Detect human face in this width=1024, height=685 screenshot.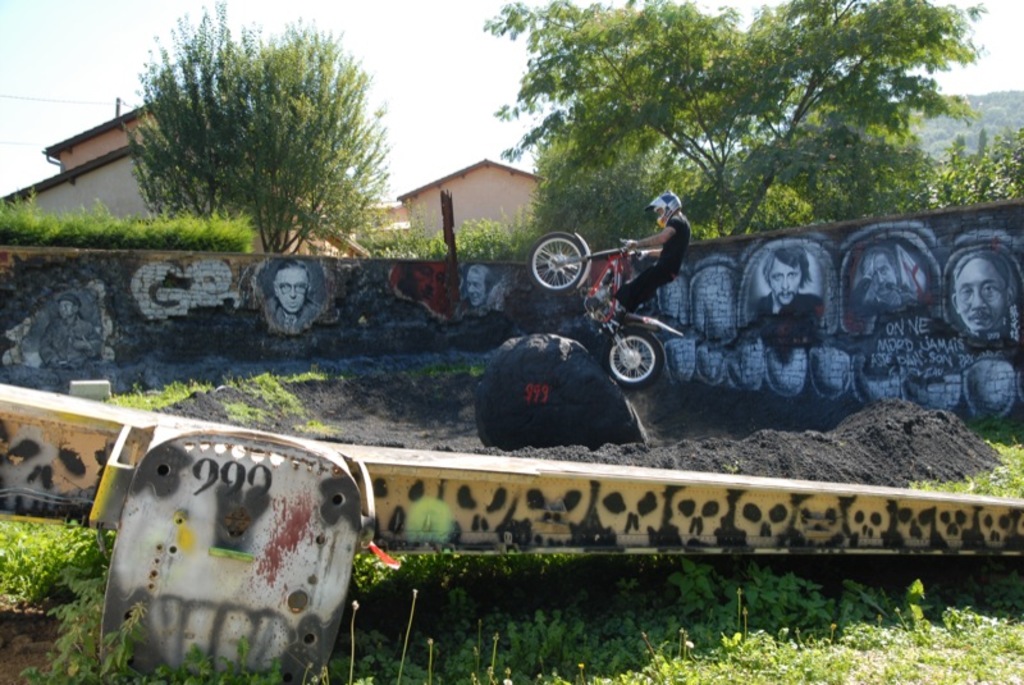
Detection: (59, 297, 76, 320).
